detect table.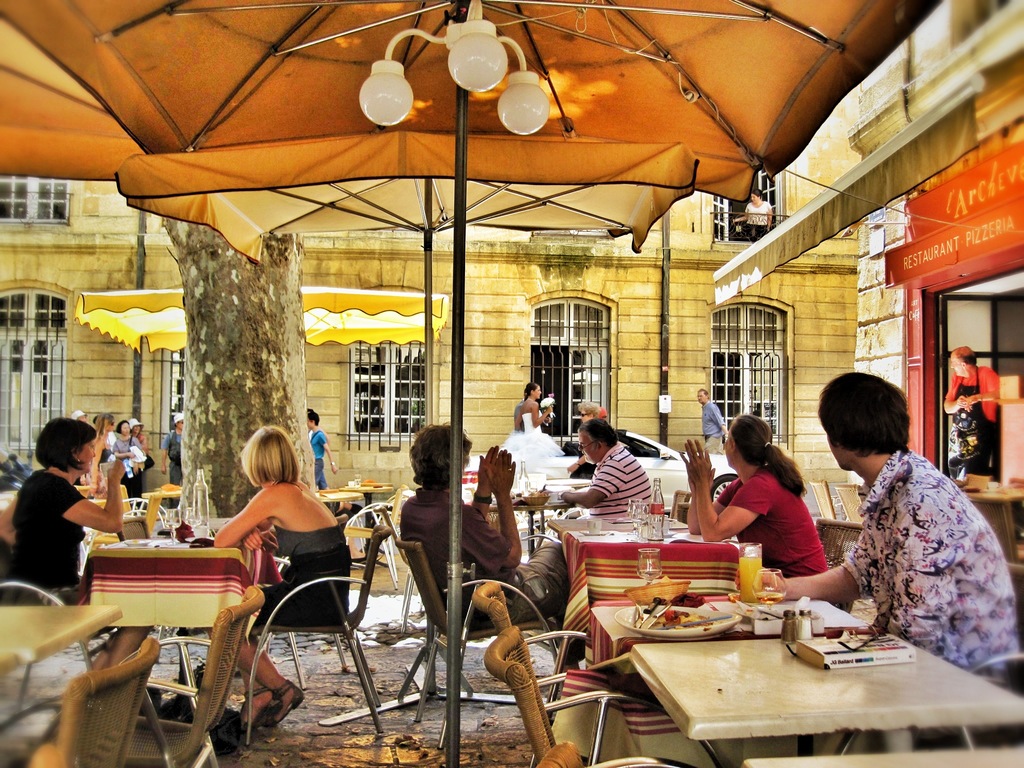
Detected at pyautogui.locateOnScreen(79, 537, 278, 728).
